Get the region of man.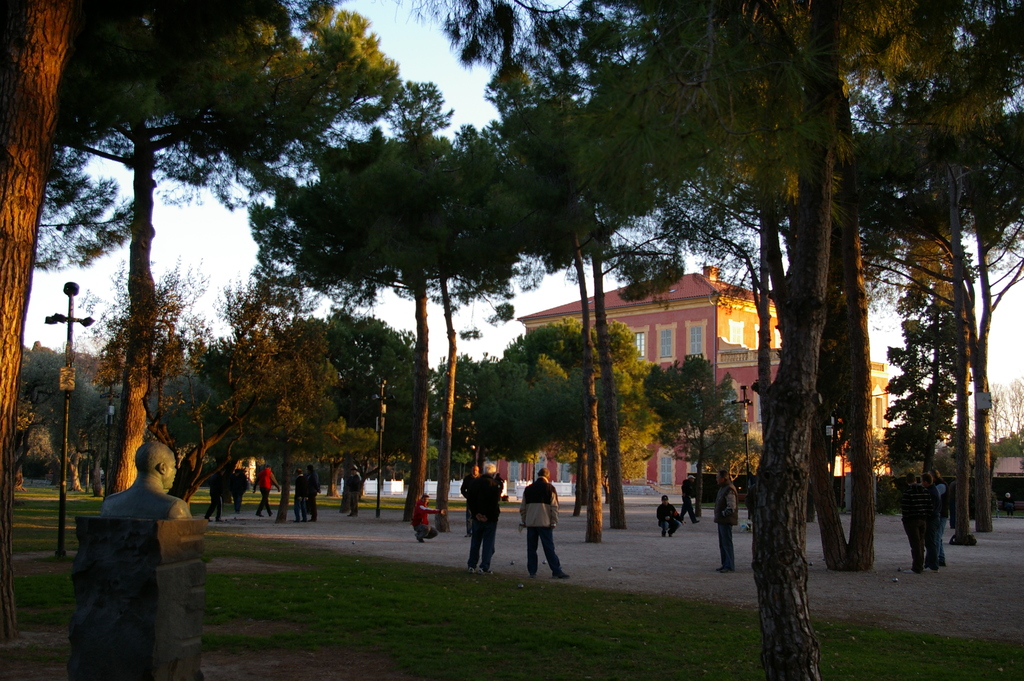
select_region(97, 435, 191, 520).
